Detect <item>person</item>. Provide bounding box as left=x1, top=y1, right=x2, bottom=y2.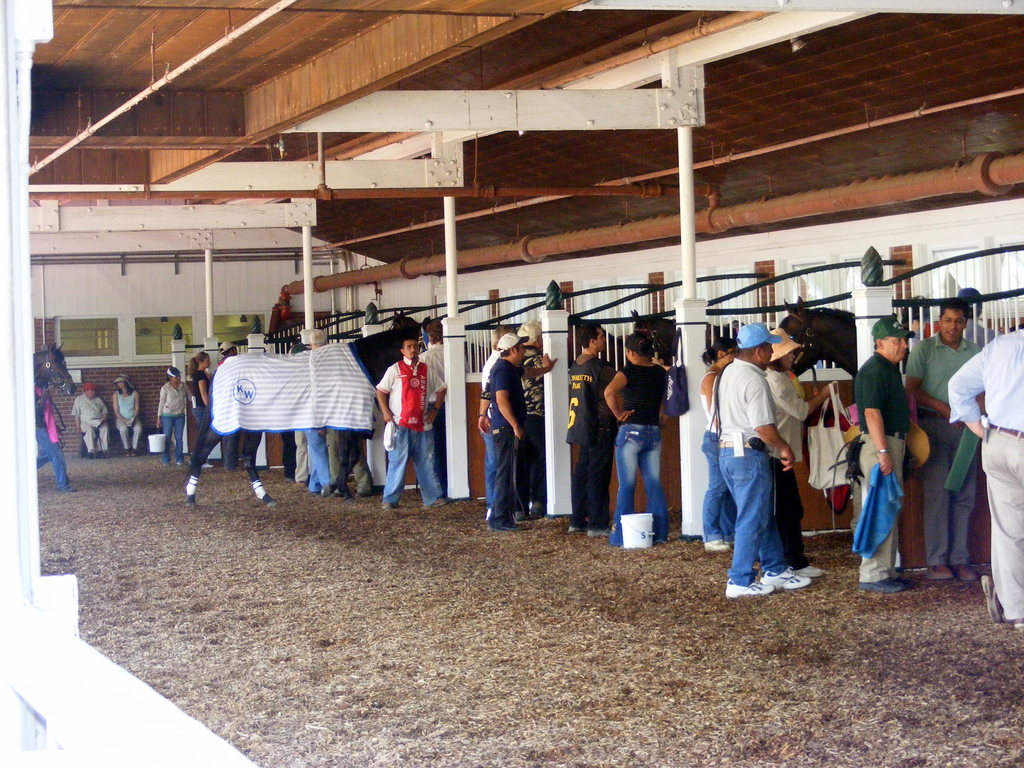
left=476, top=326, right=512, bottom=513.
